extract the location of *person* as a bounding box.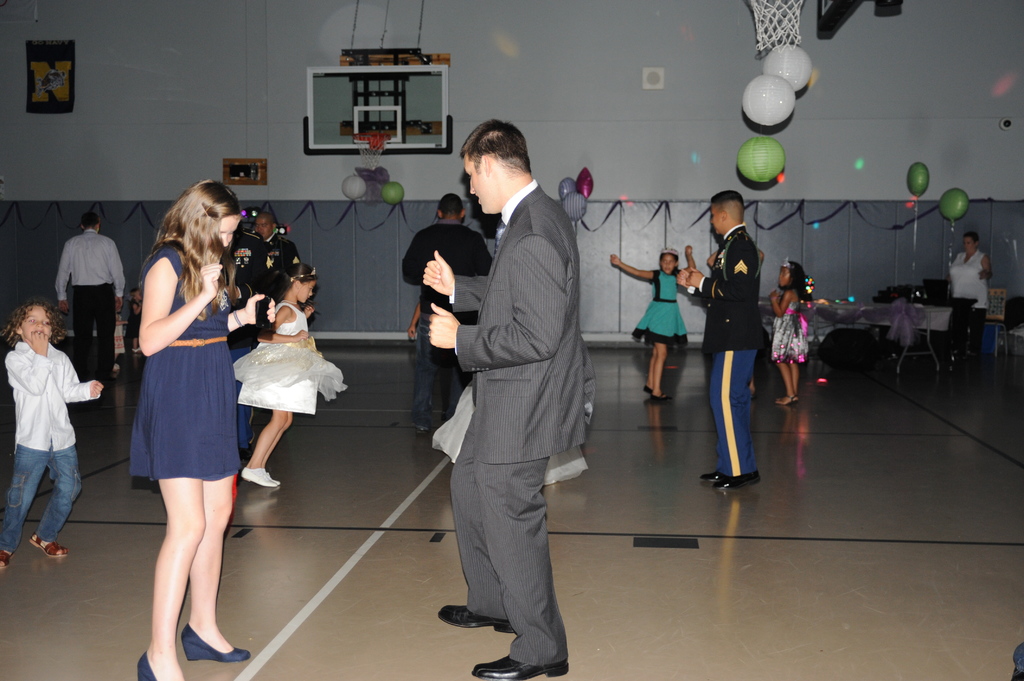
box(607, 246, 696, 400).
